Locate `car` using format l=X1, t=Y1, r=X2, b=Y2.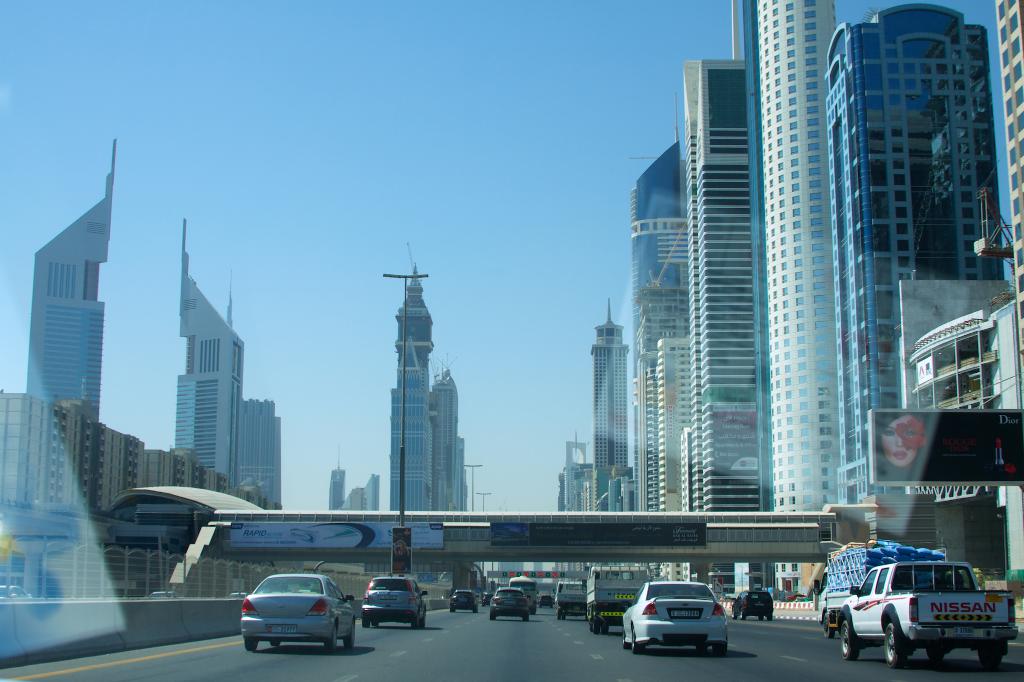
l=731, t=589, r=774, b=621.
